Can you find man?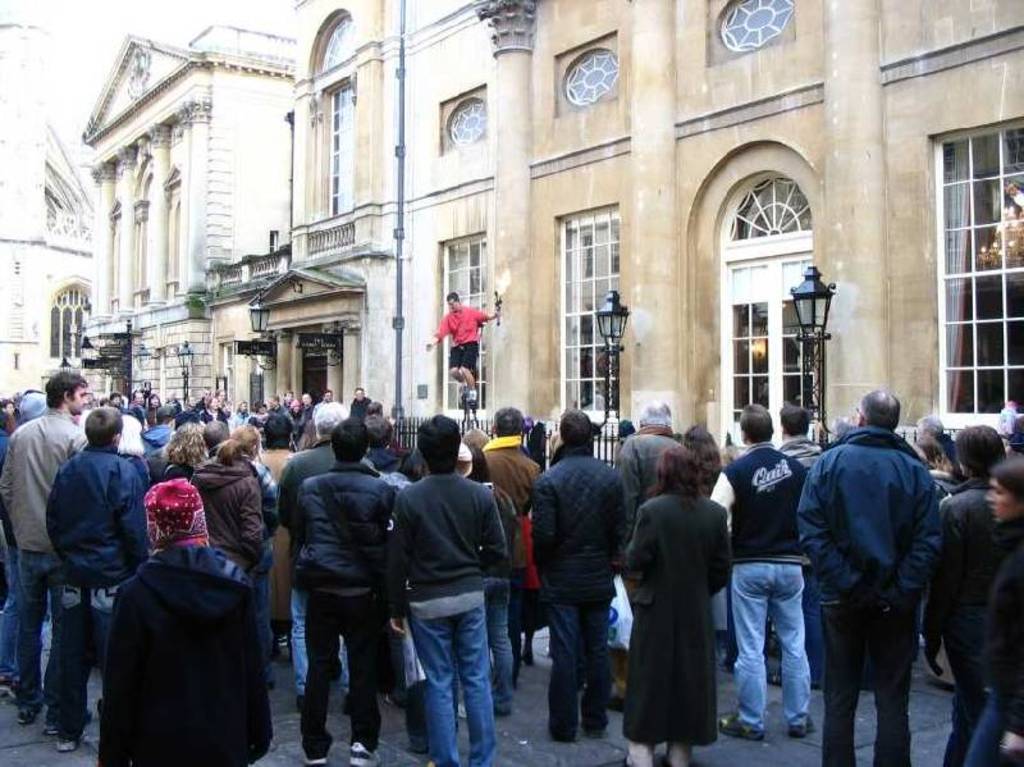
Yes, bounding box: 387,414,508,766.
